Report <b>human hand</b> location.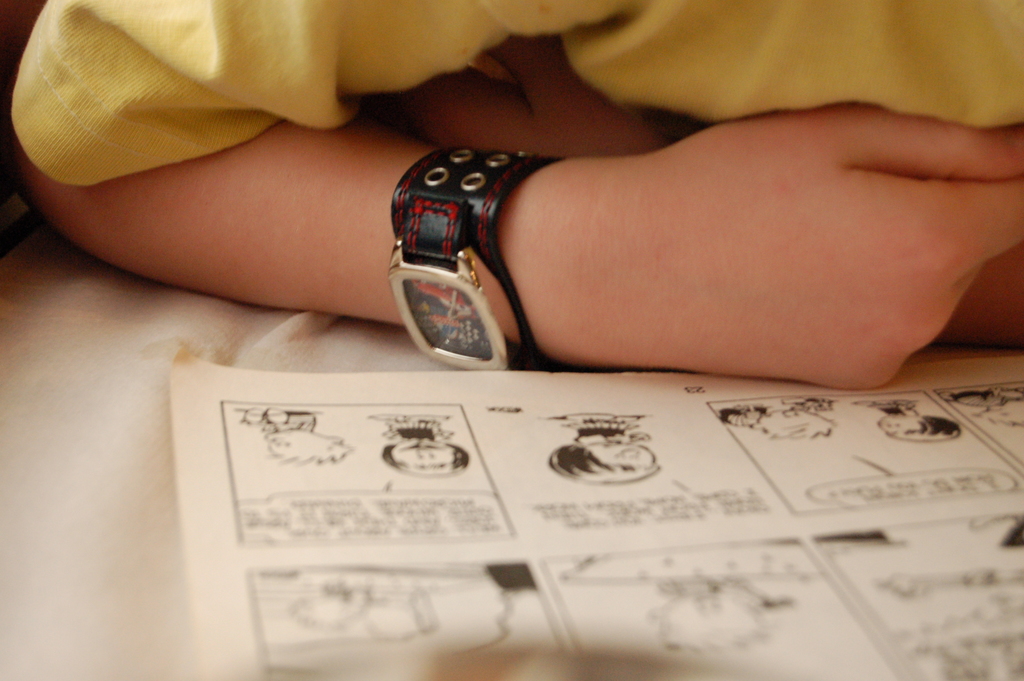
Report: [455, 108, 996, 399].
